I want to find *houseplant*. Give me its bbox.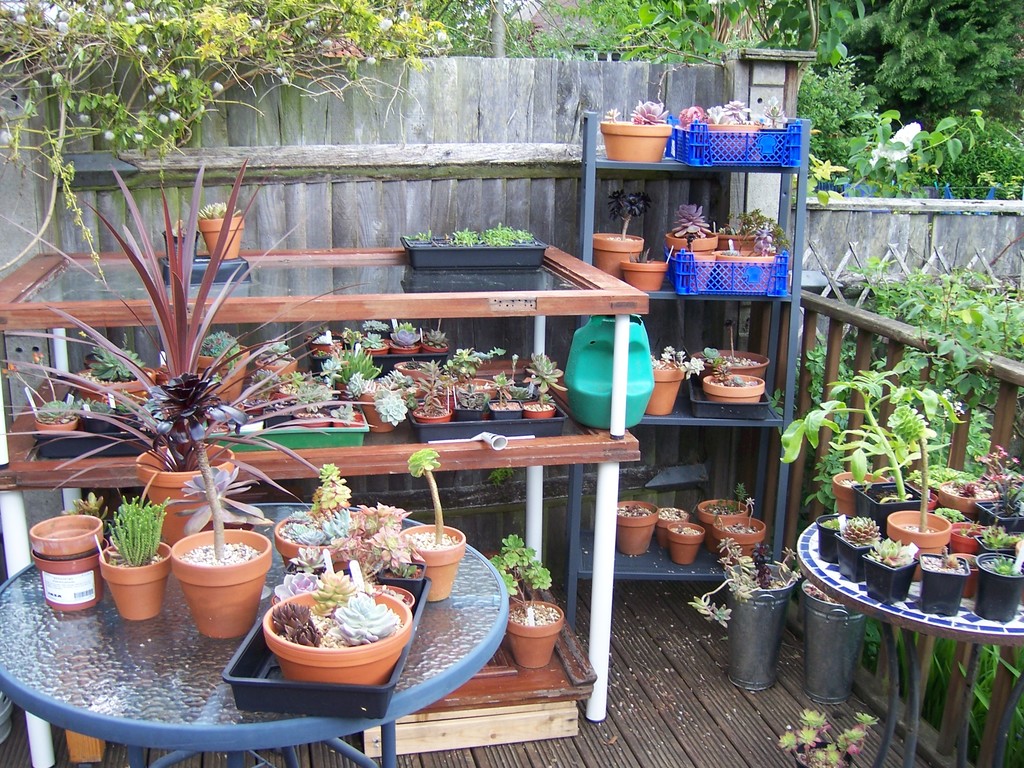
box(821, 506, 856, 561).
